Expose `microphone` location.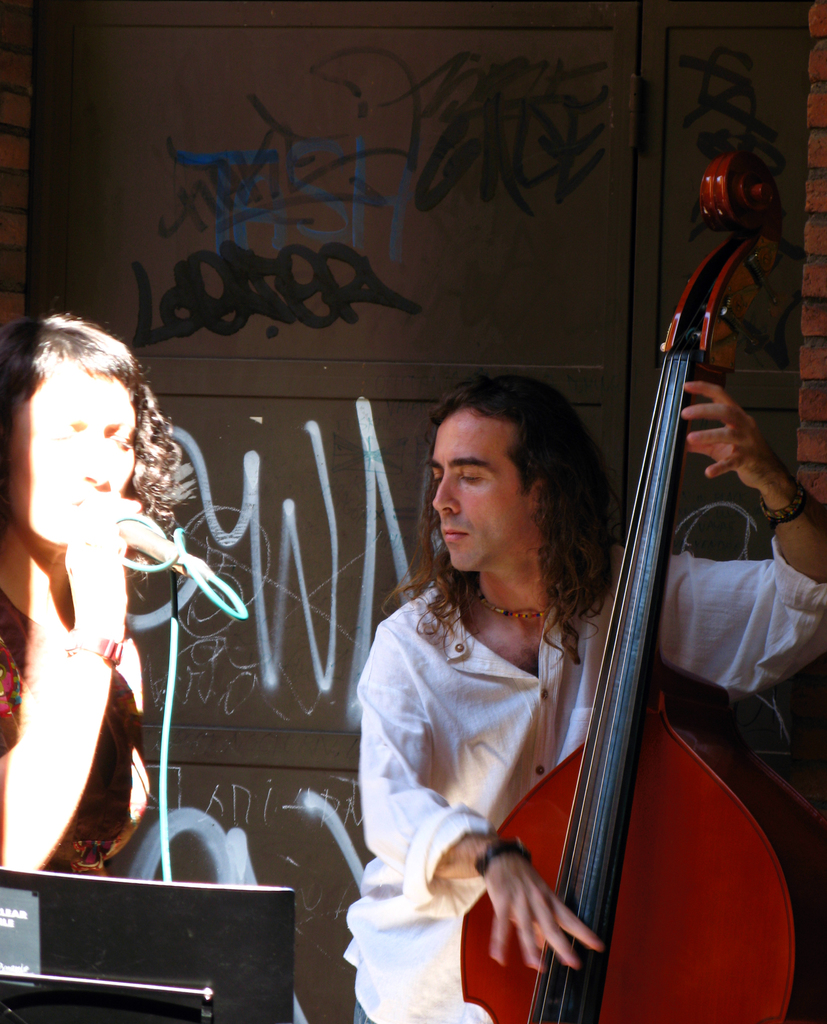
Exposed at <region>117, 520, 217, 580</region>.
